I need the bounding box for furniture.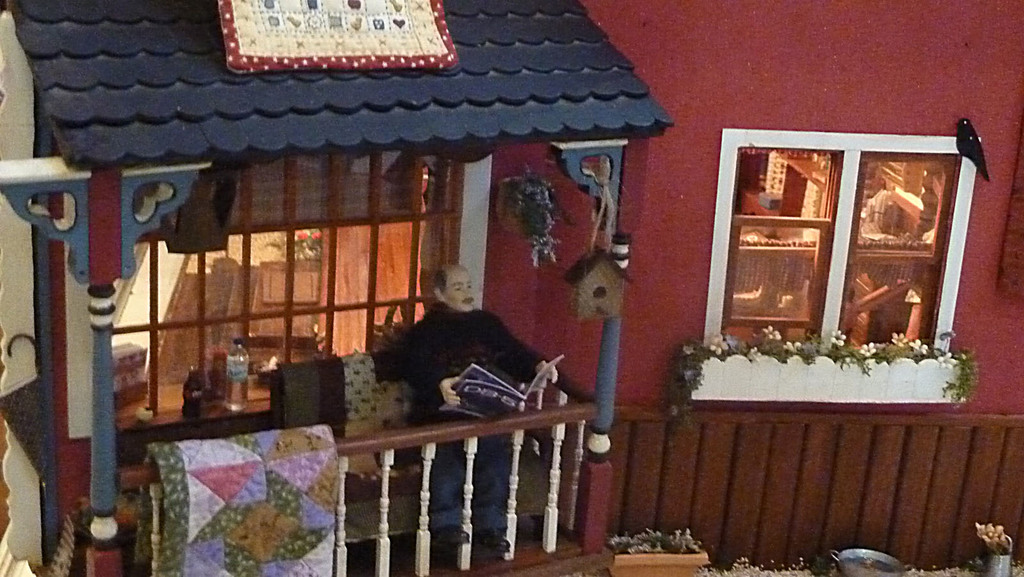
Here it is: left=263, top=350, right=565, bottom=546.
